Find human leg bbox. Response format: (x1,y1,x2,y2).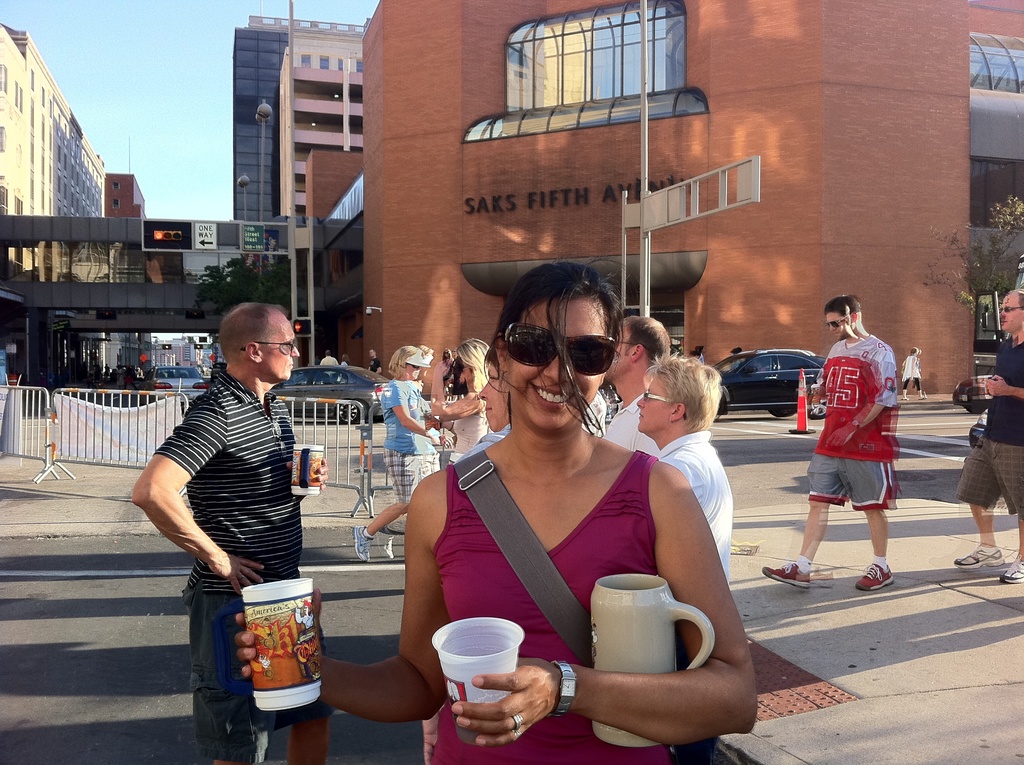
(902,372,914,399).
